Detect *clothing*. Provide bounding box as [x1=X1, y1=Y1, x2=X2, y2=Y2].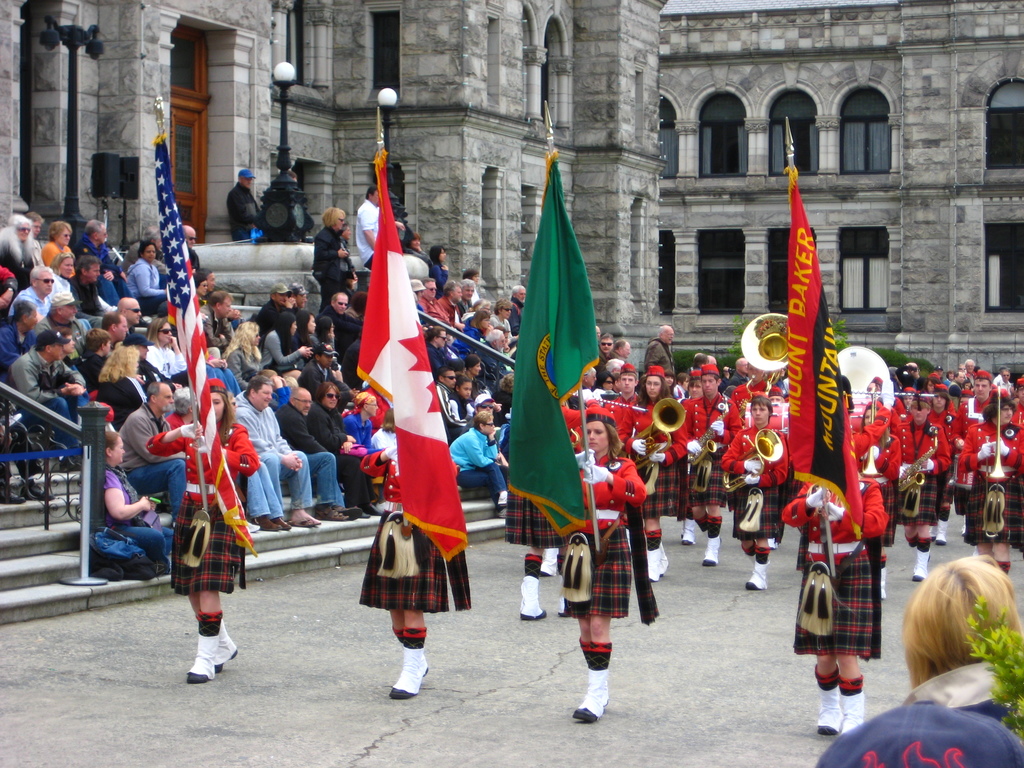
[x1=228, y1=410, x2=317, y2=525].
